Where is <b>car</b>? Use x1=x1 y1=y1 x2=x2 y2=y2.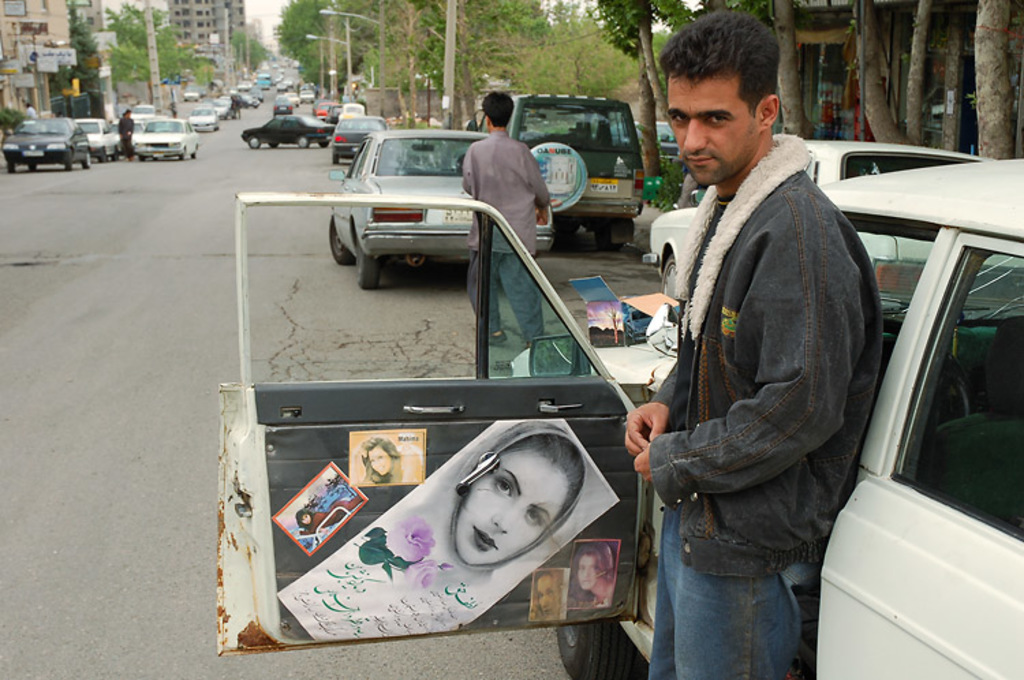
x1=283 y1=79 x2=291 y2=89.
